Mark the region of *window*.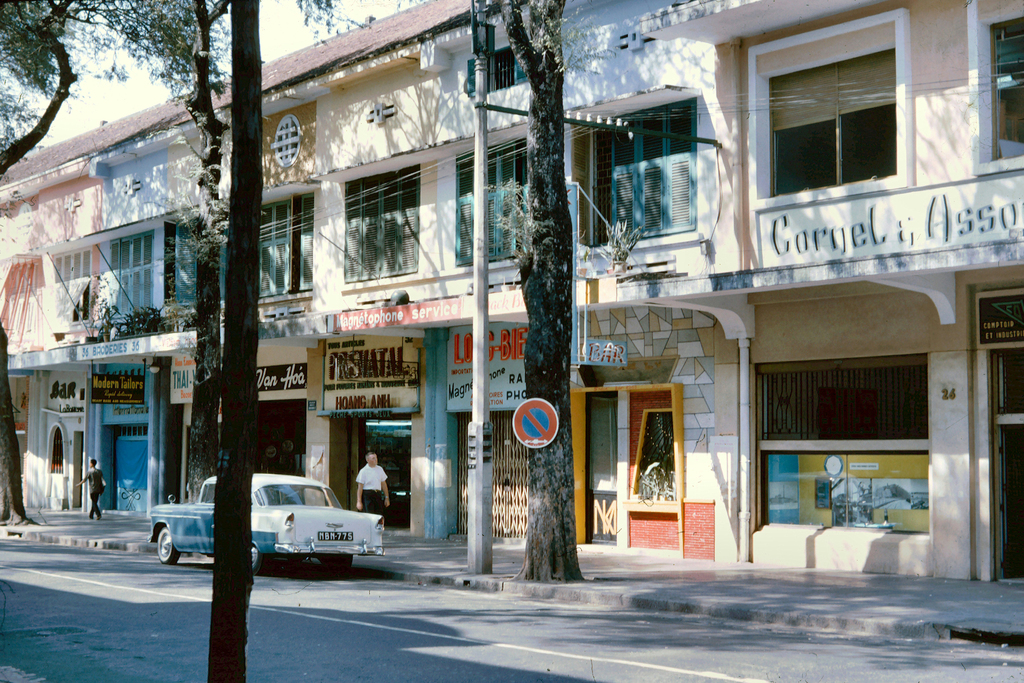
Region: 570/94/708/253.
